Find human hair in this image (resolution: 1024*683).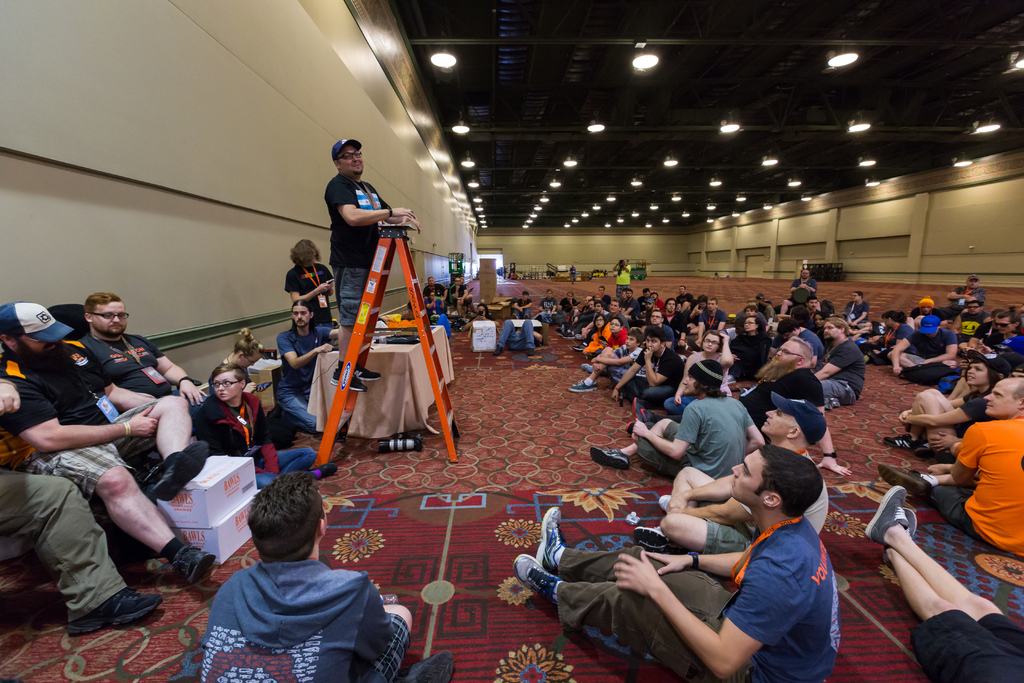
x1=751 y1=315 x2=764 y2=338.
